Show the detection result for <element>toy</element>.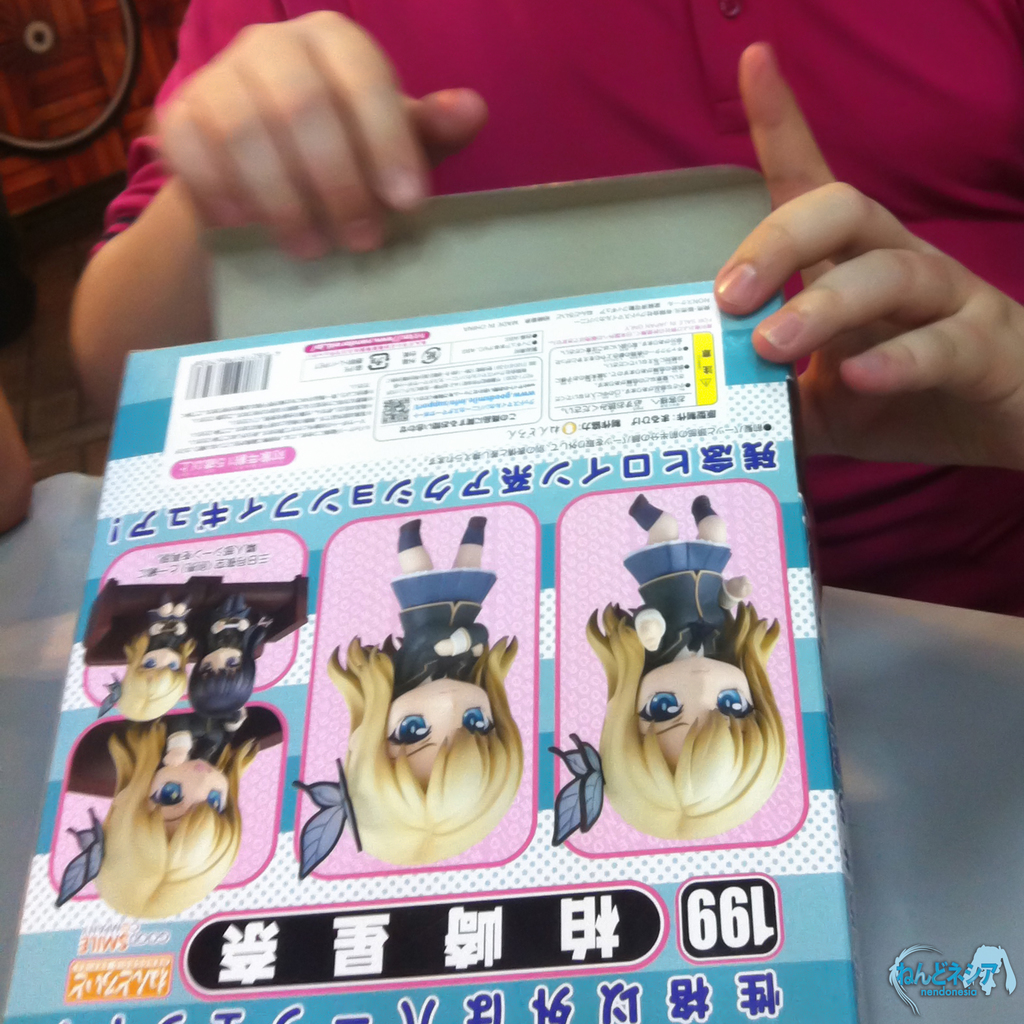
bbox(86, 573, 308, 665).
